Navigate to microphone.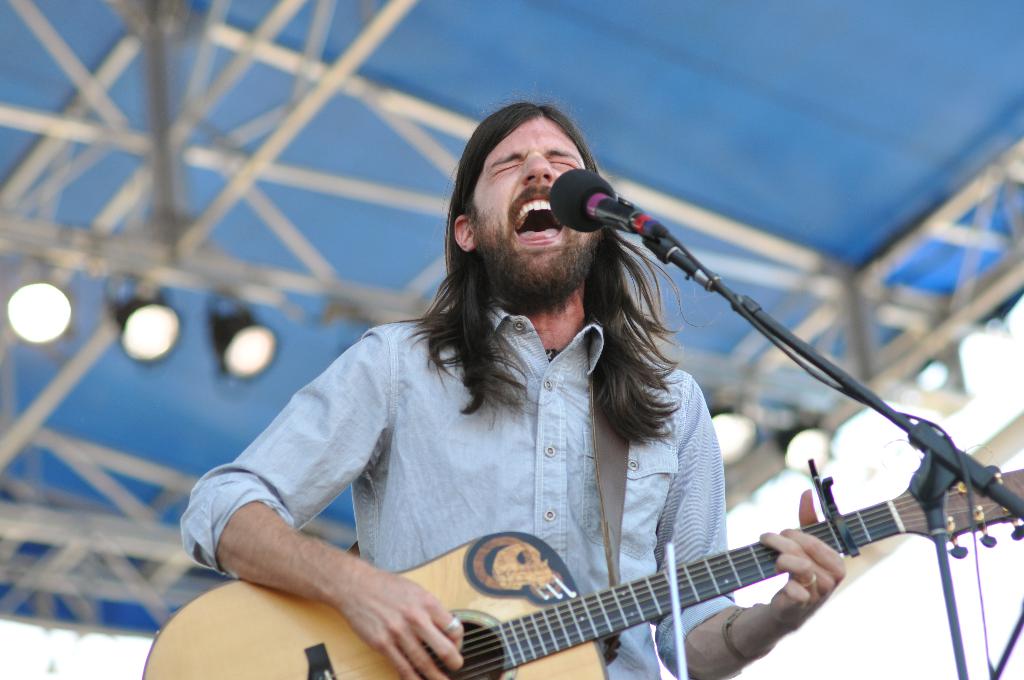
Navigation target: [545, 168, 669, 239].
